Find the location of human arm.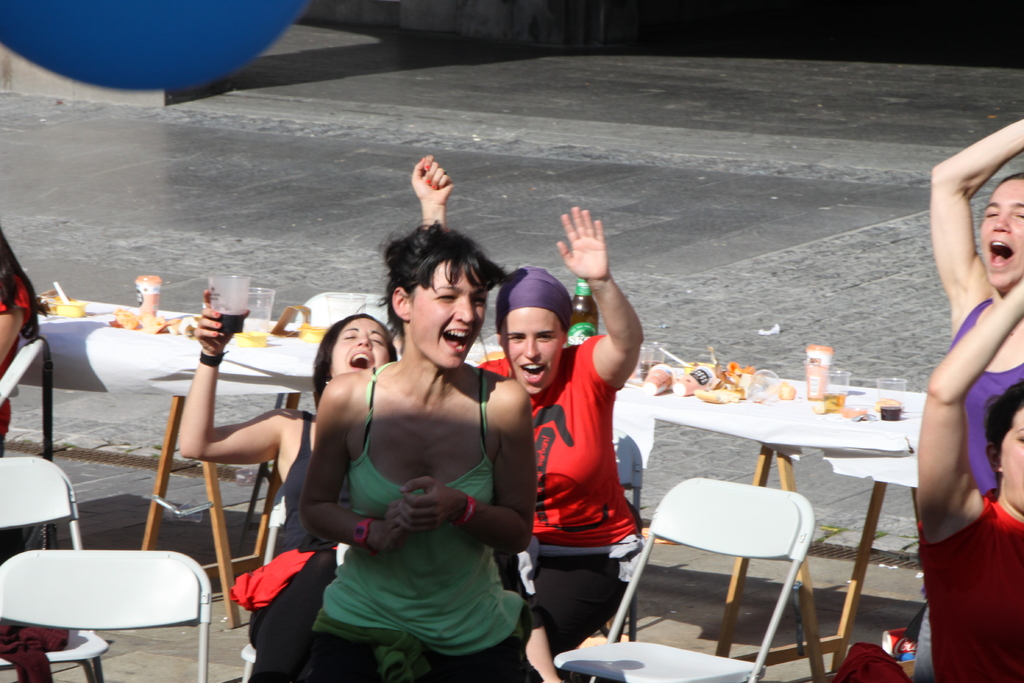
Location: crop(900, 277, 1018, 556).
